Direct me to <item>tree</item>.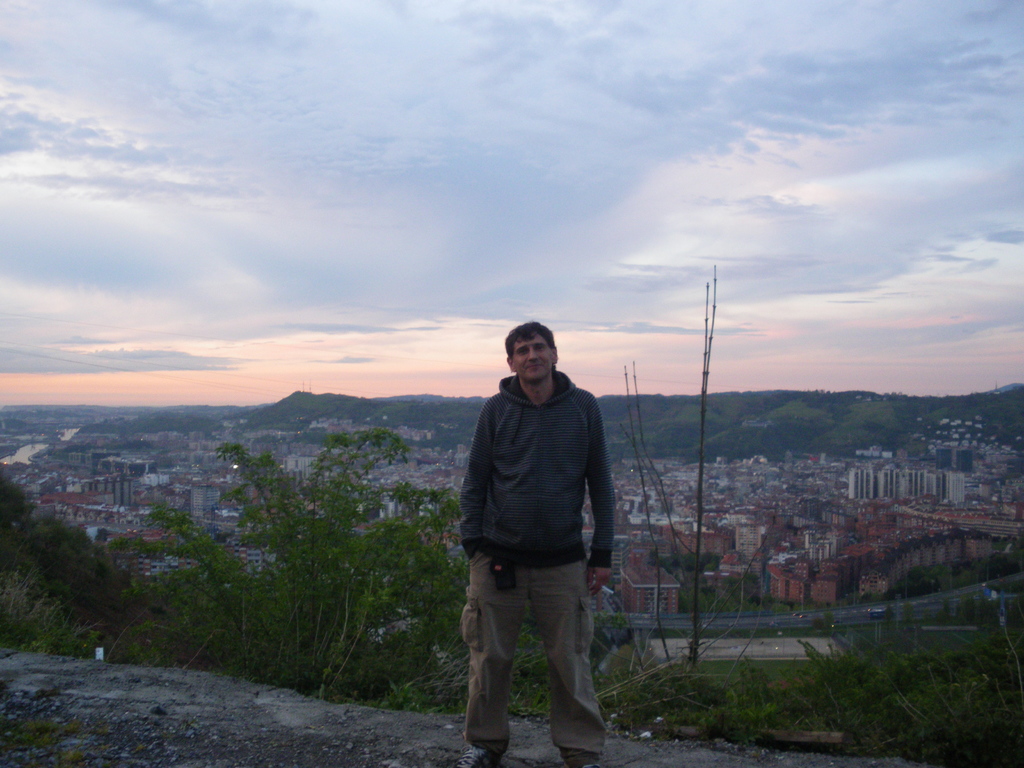
Direction: bbox=(0, 461, 131, 632).
